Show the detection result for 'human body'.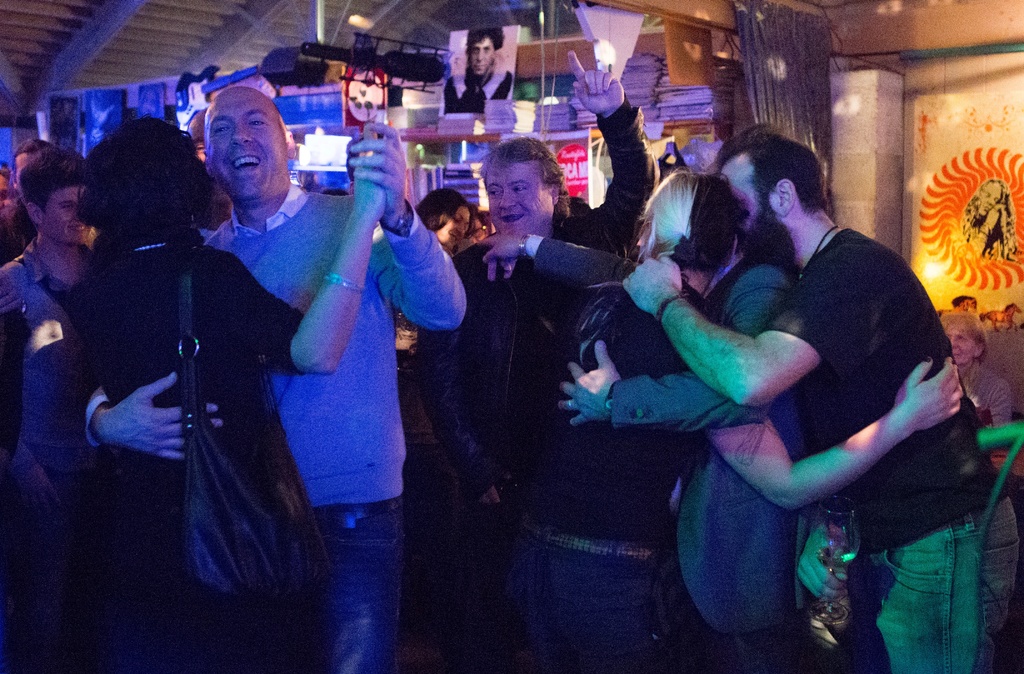
[0,156,97,673].
